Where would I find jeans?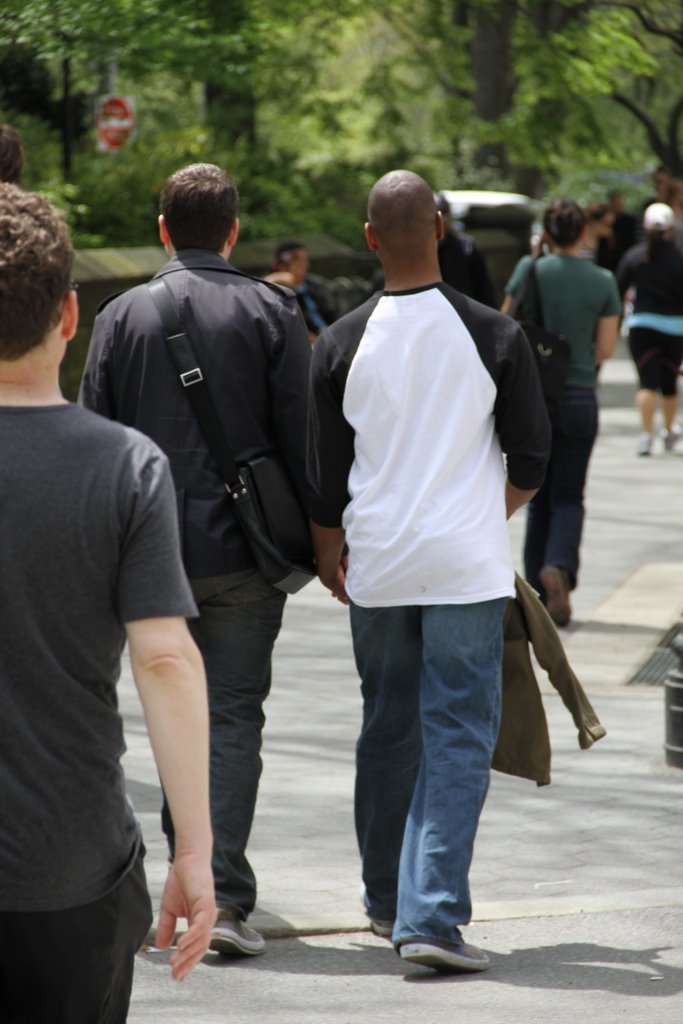
At bbox=(0, 854, 153, 1023).
